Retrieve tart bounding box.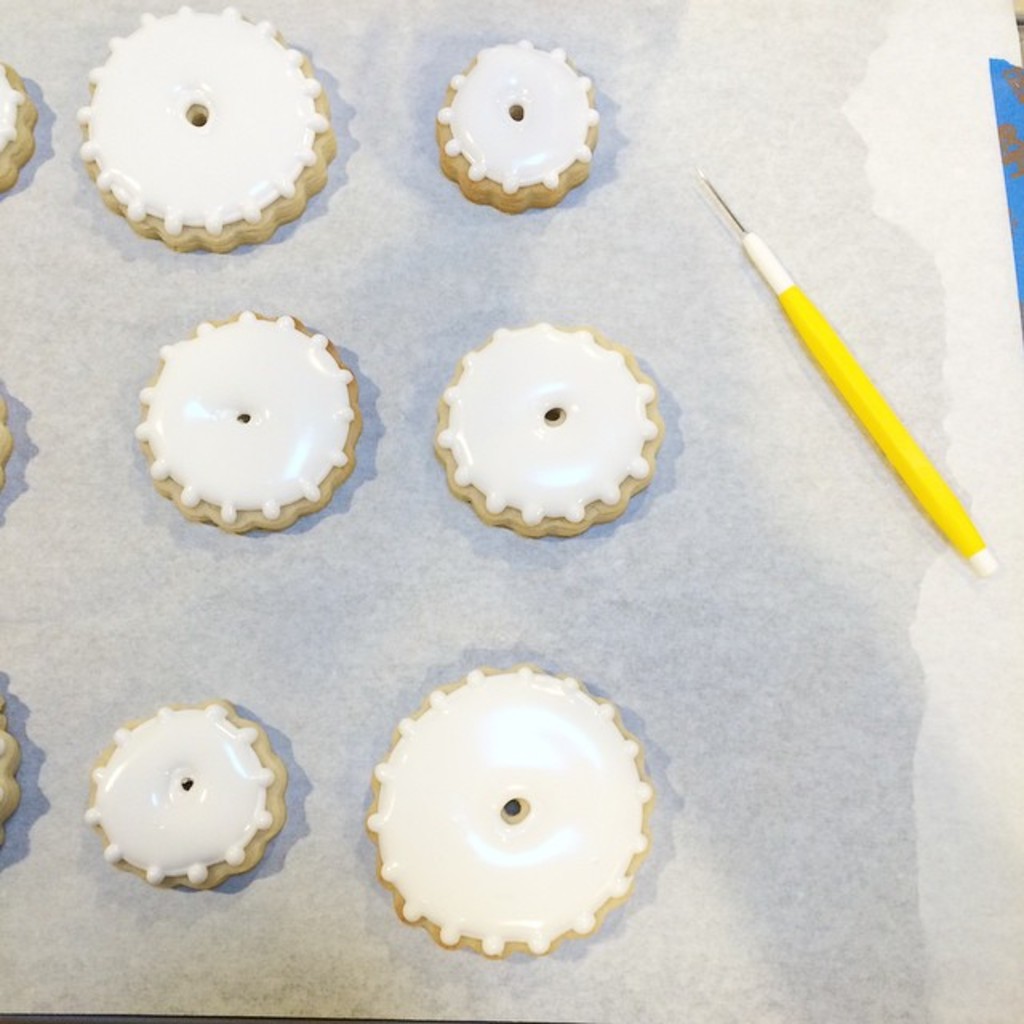
Bounding box: Rect(0, 387, 14, 486).
